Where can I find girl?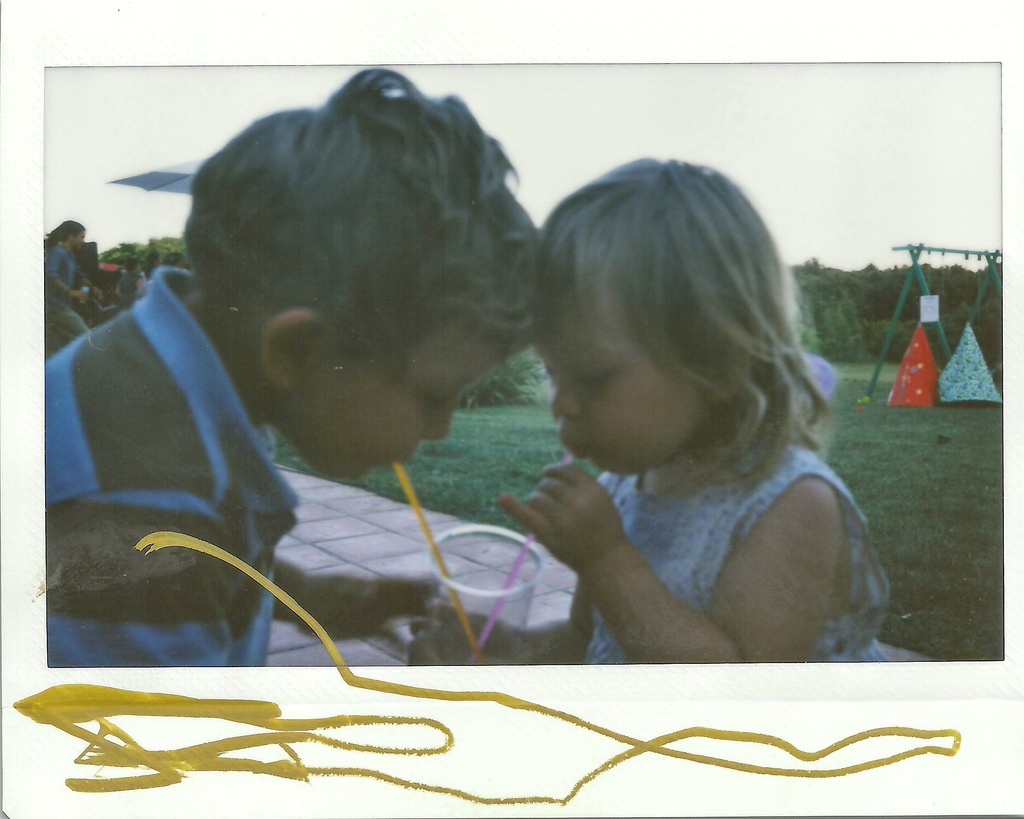
You can find it at bbox(498, 150, 892, 661).
